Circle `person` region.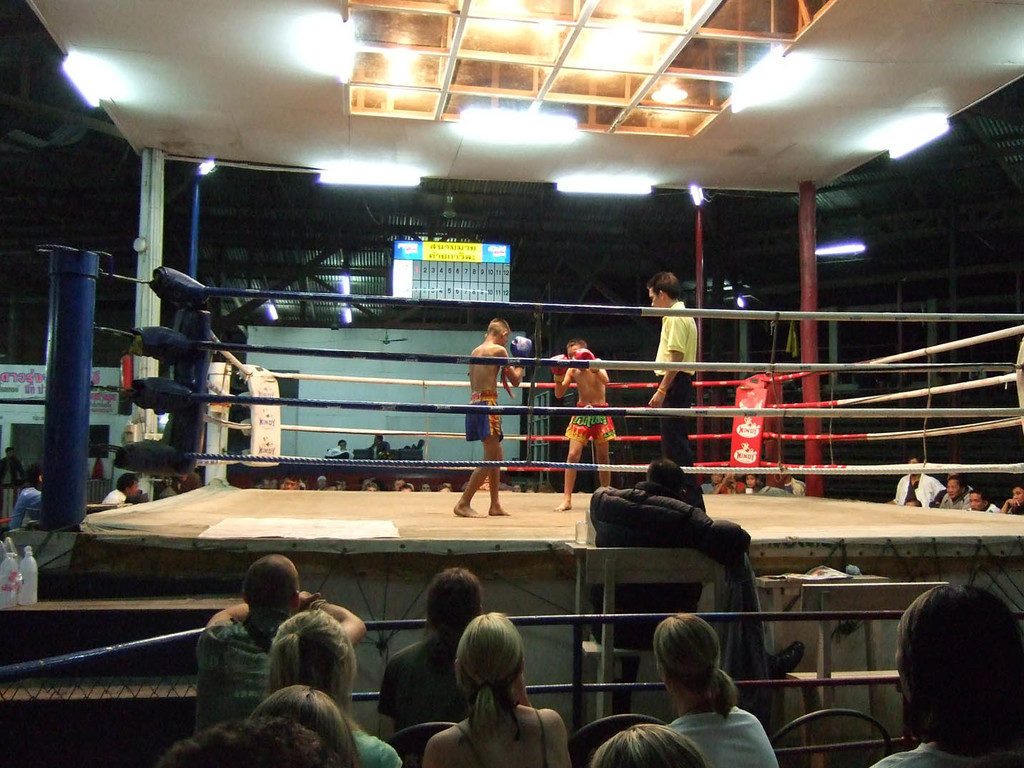
Region: pyautogui.locateOnScreen(397, 480, 420, 495).
